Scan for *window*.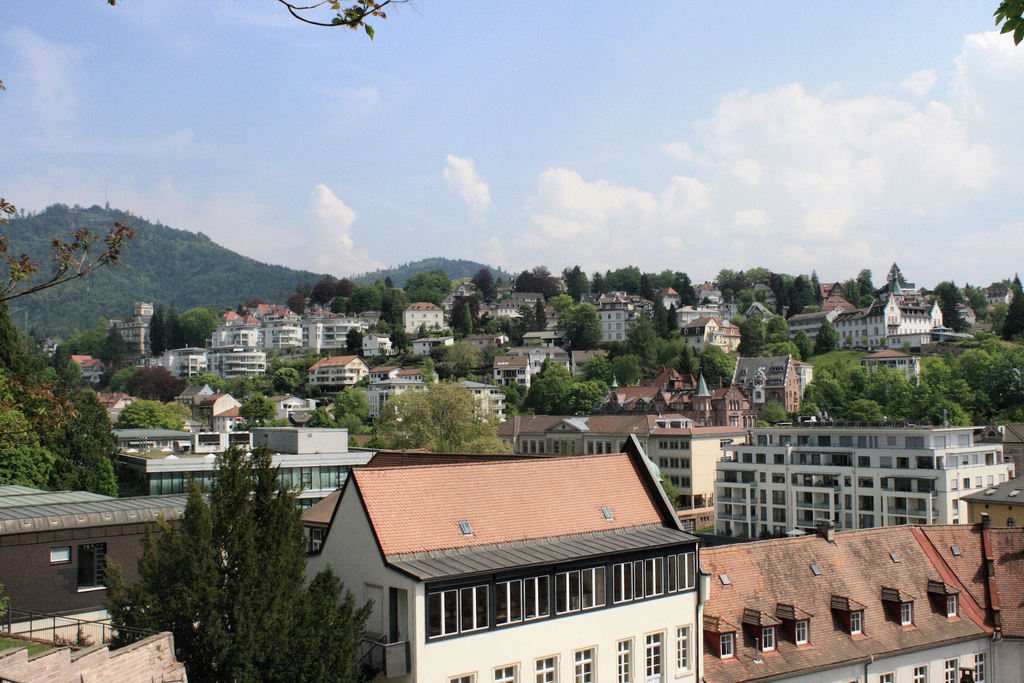
Scan result: pyautogui.locateOnScreen(909, 663, 932, 682).
